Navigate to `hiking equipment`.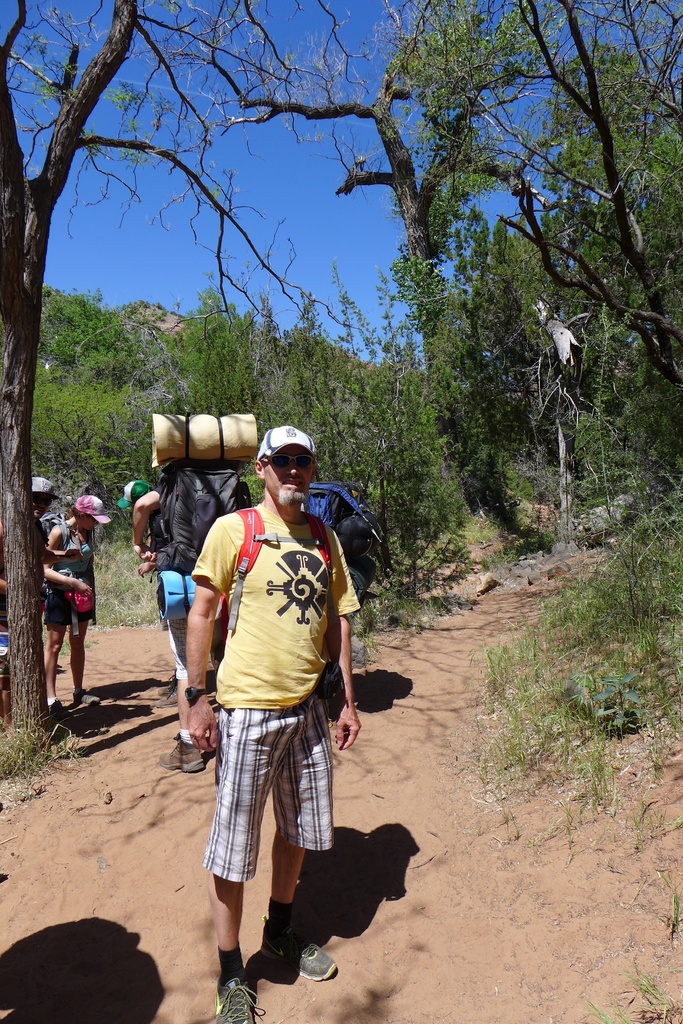
Navigation target: (156,687,178,712).
